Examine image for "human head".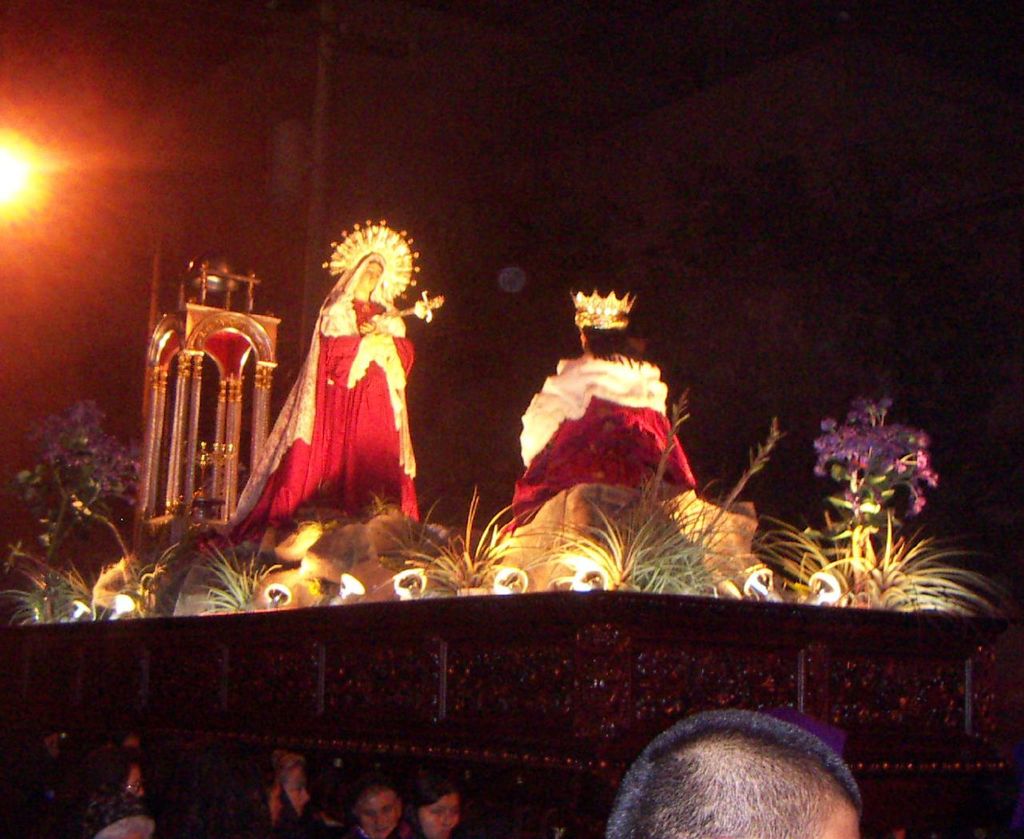
Examination result: bbox=[594, 721, 886, 838].
